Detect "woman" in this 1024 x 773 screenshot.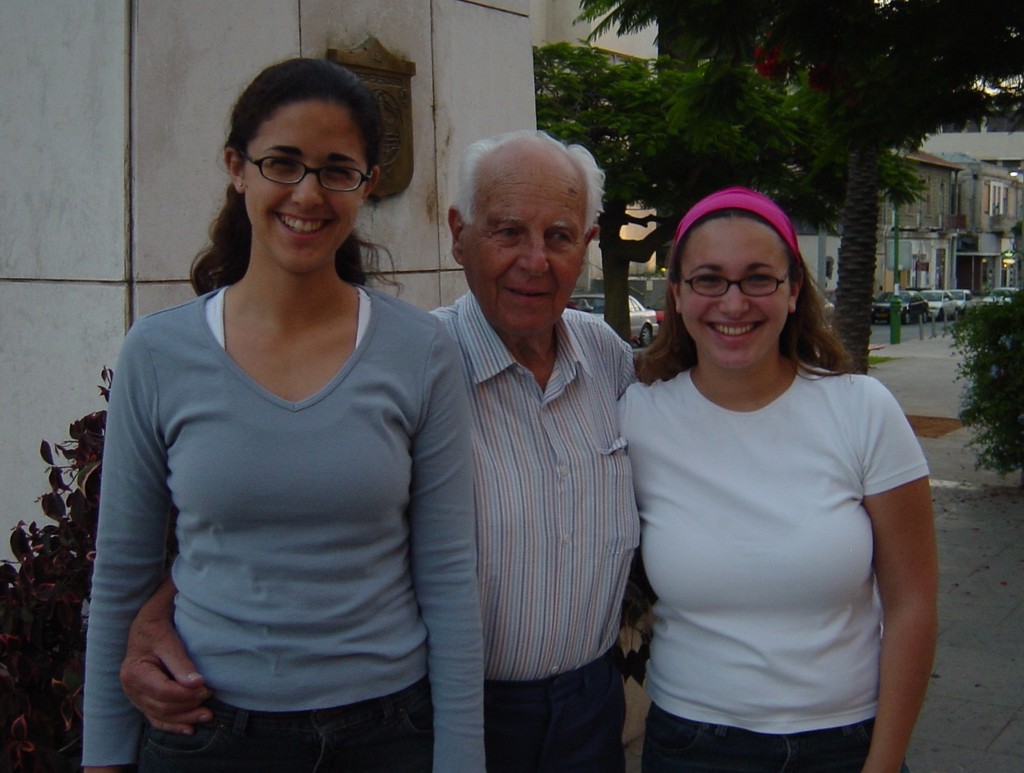
Detection: x1=597, y1=173, x2=934, y2=765.
